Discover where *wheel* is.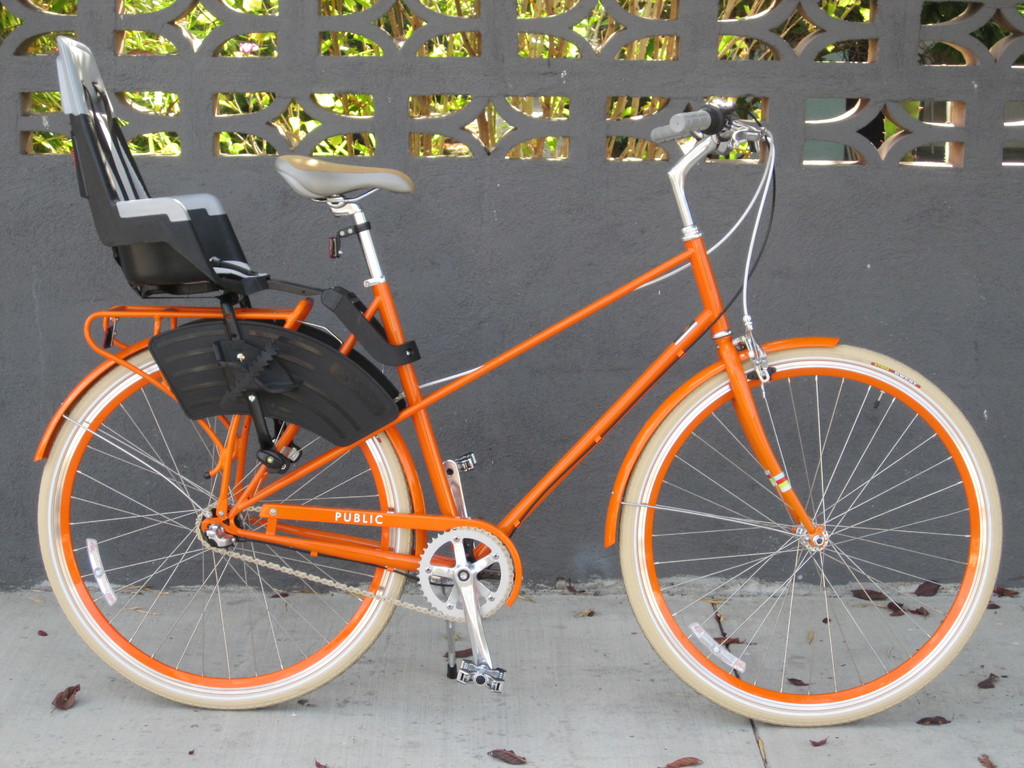
Discovered at <box>620,346,1003,728</box>.
